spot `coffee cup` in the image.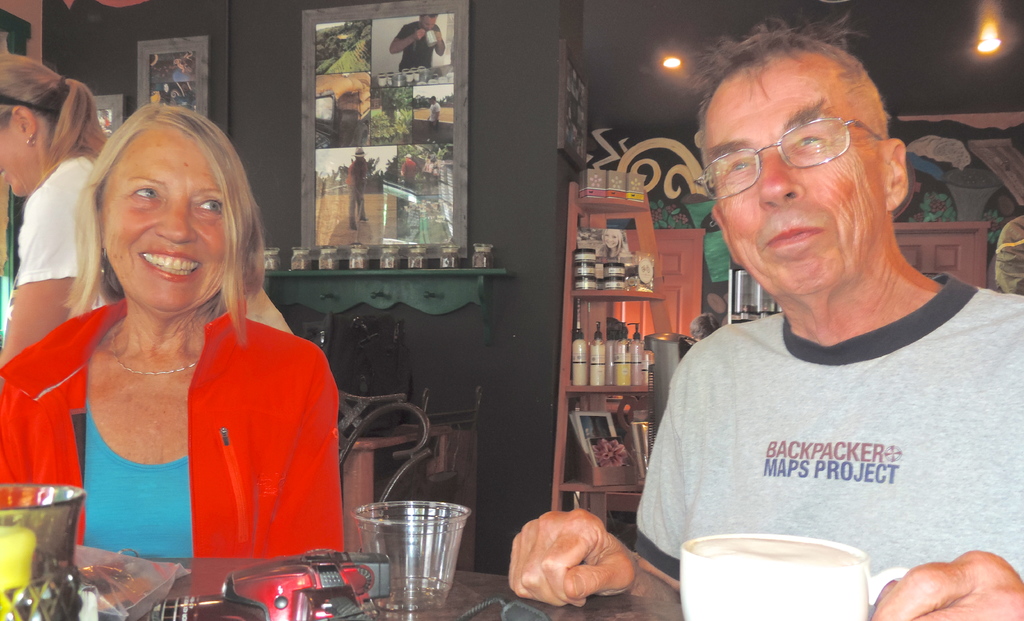
`coffee cup` found at <box>675,535,909,620</box>.
